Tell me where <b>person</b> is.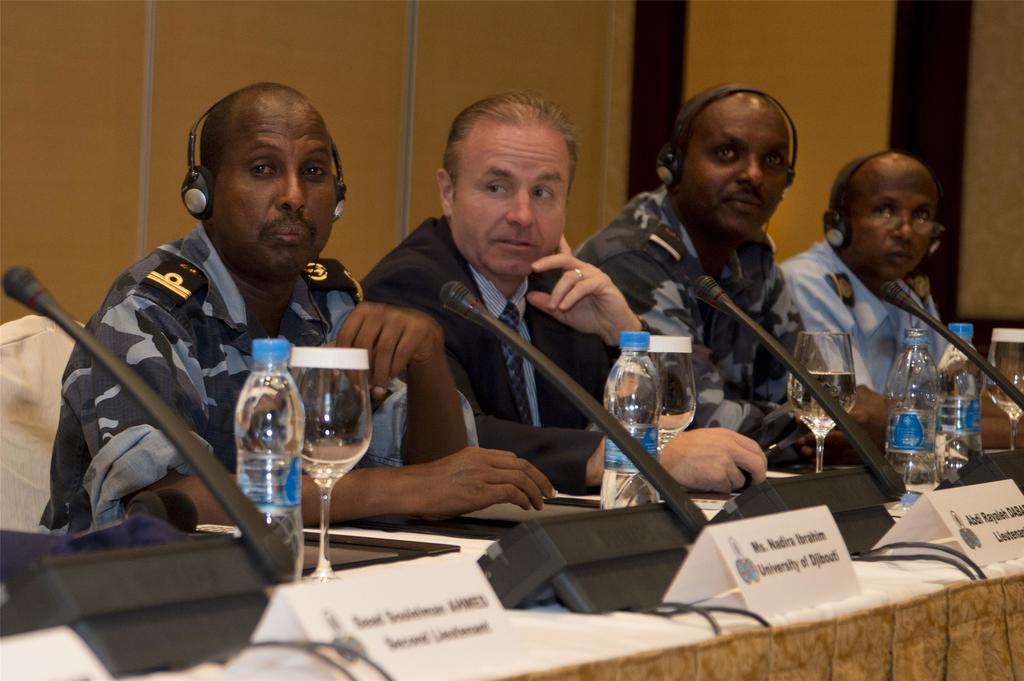
<b>person</b> is at (x1=792, y1=122, x2=985, y2=528).
